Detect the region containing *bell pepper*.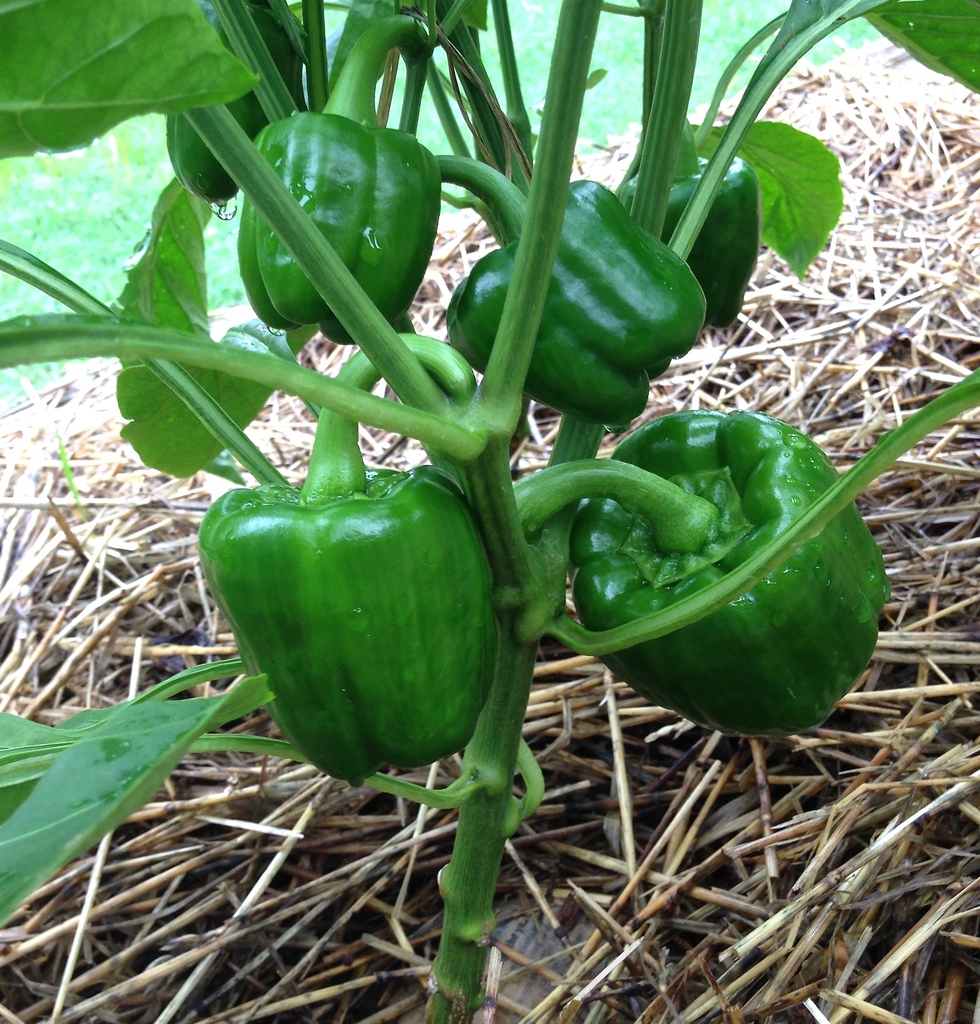
[234, 12, 437, 340].
